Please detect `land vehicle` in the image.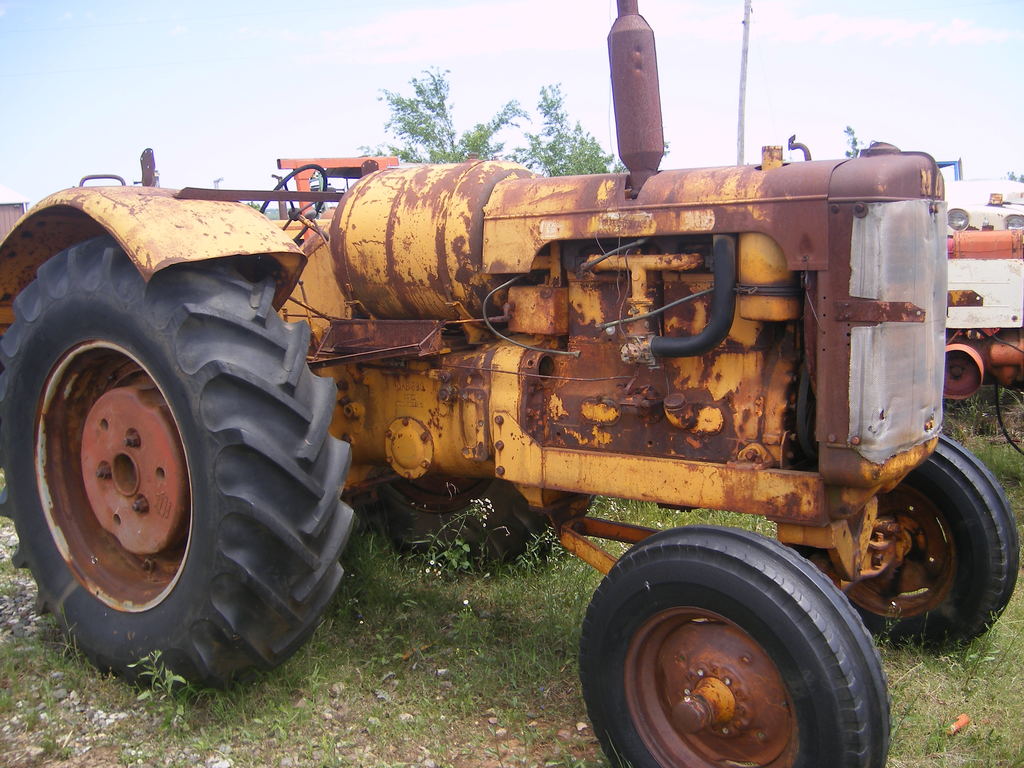
l=947, t=227, r=1023, b=403.
